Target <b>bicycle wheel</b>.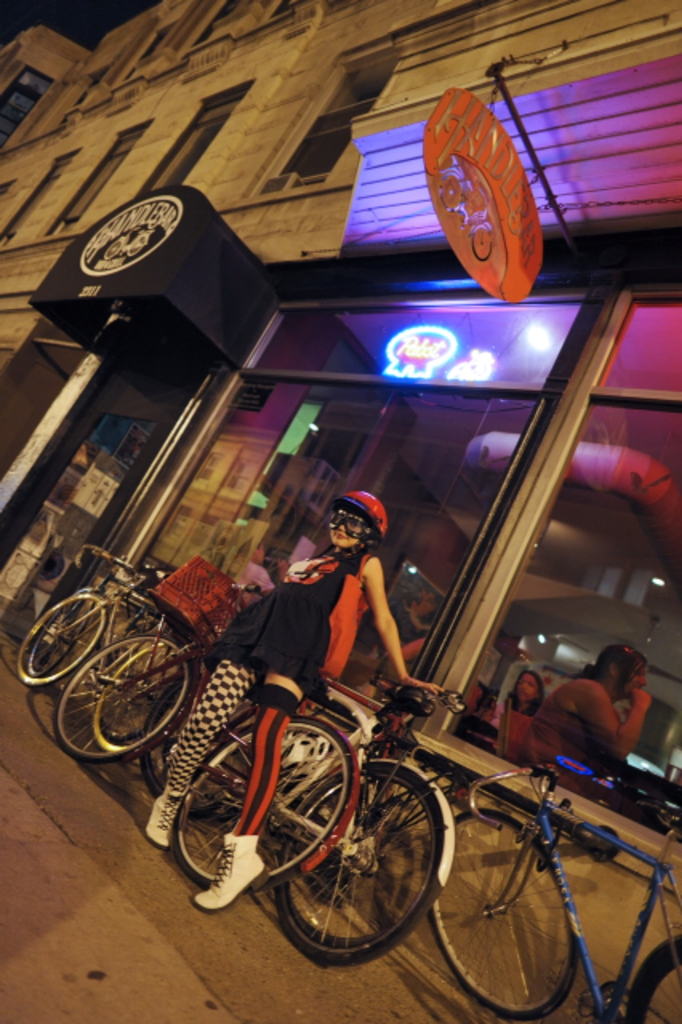
Target region: (141,666,261,819).
